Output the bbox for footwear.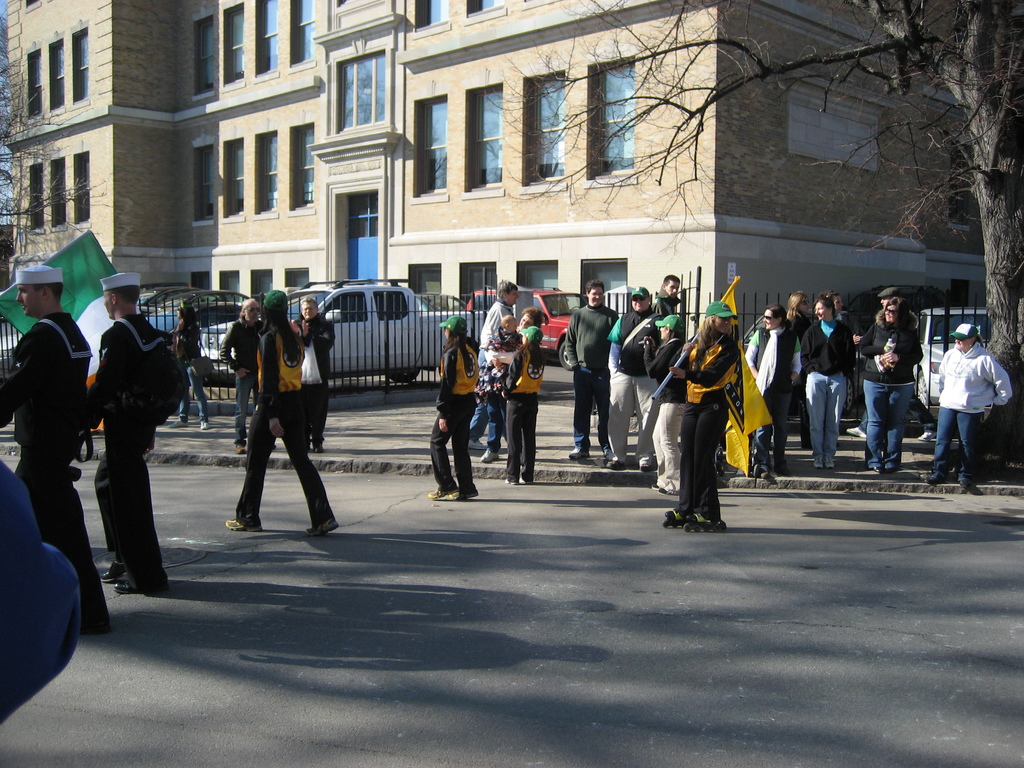
{"x1": 881, "y1": 454, "x2": 890, "y2": 475}.
